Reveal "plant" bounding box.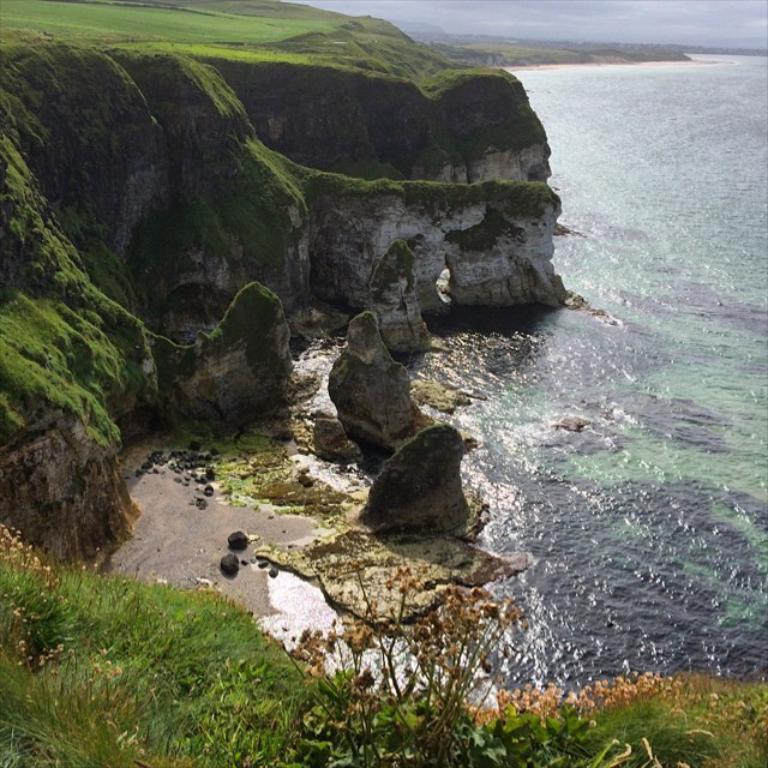
Revealed: [x1=474, y1=697, x2=767, y2=767].
